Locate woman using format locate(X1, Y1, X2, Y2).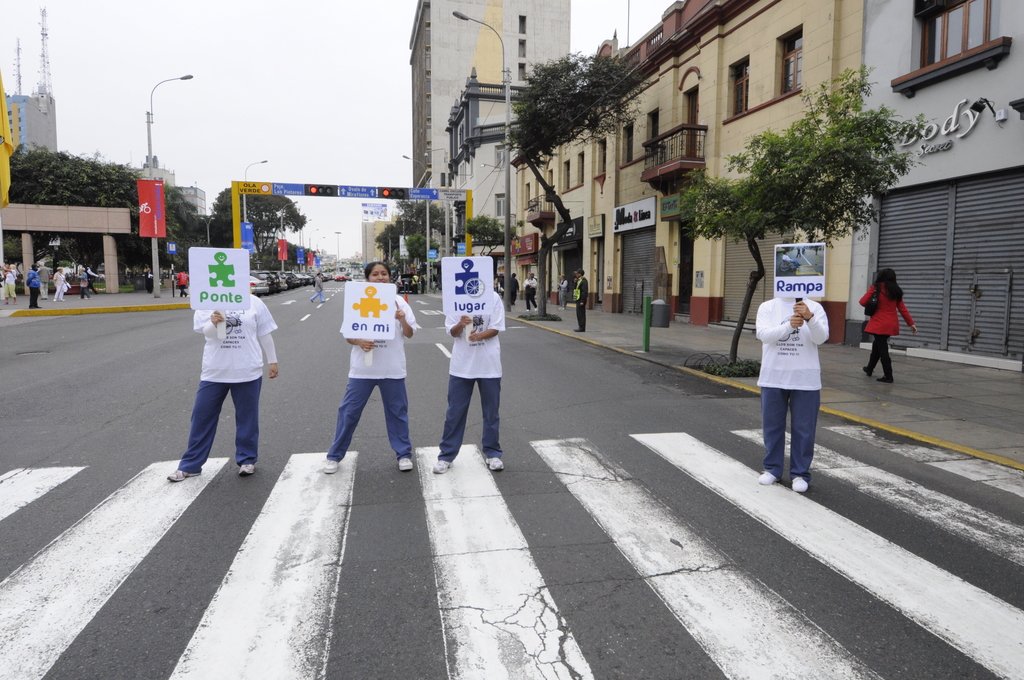
locate(870, 258, 924, 391).
